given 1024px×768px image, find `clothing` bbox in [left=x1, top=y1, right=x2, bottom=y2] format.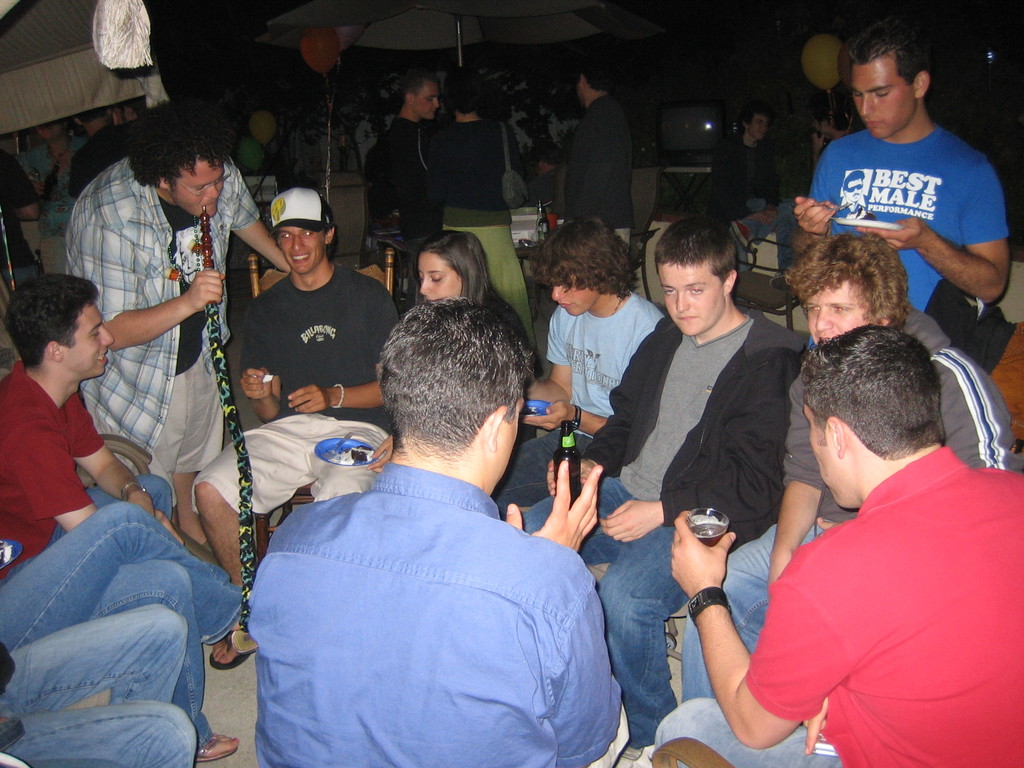
[left=554, top=83, right=657, bottom=246].
